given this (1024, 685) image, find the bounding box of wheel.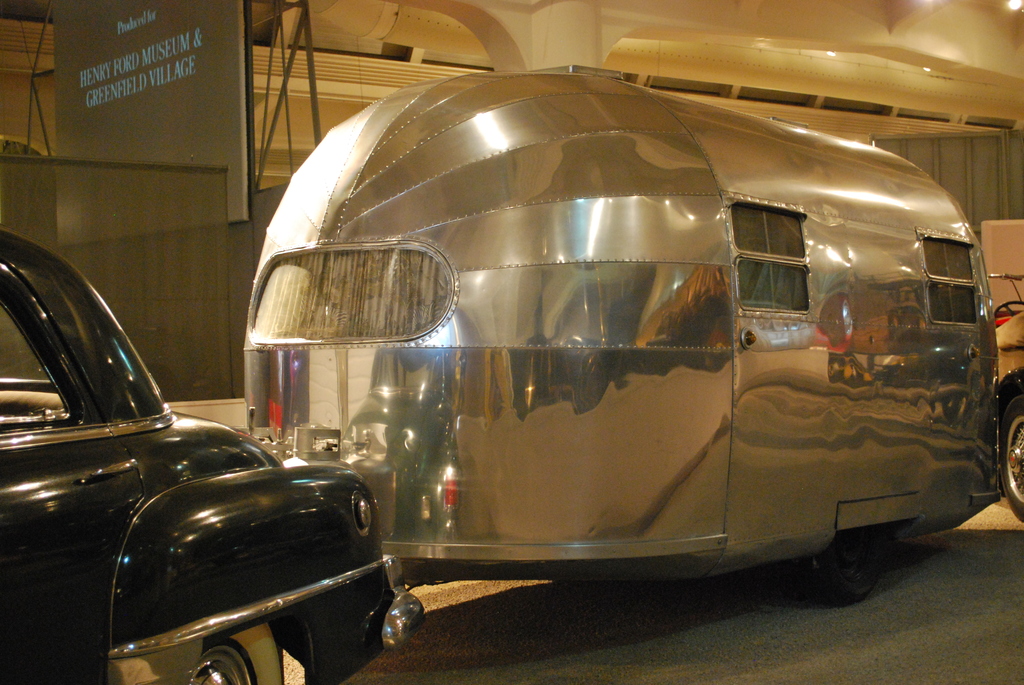
(left=186, top=620, right=289, bottom=684).
